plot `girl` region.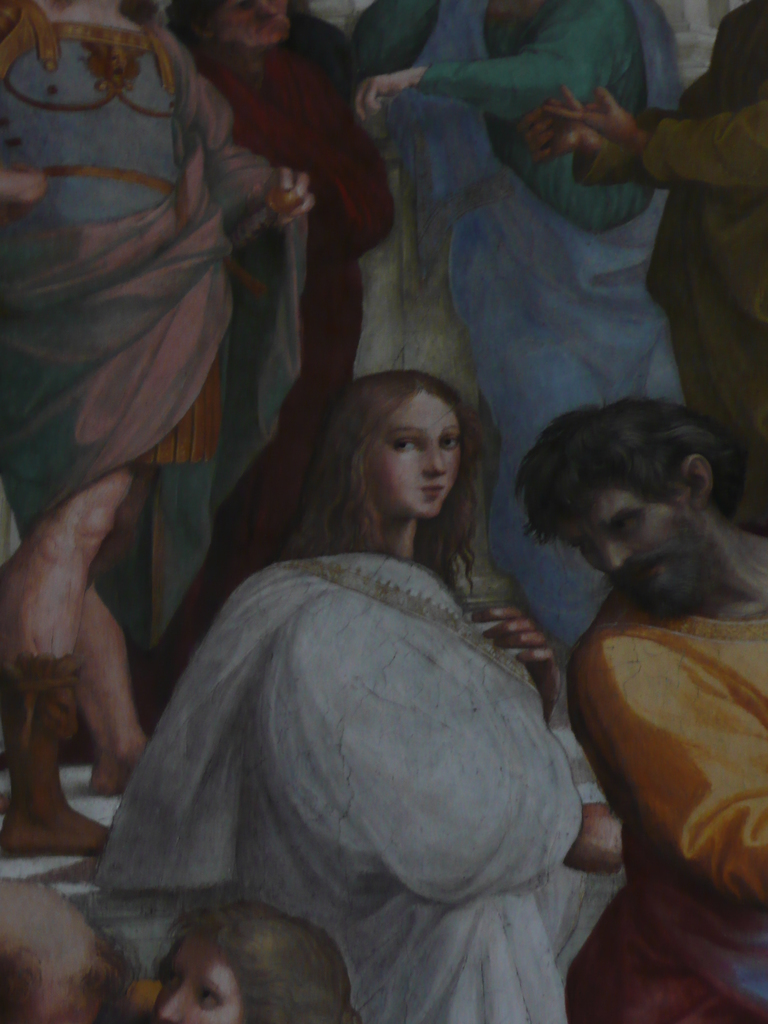
Plotted at [89, 374, 625, 1023].
